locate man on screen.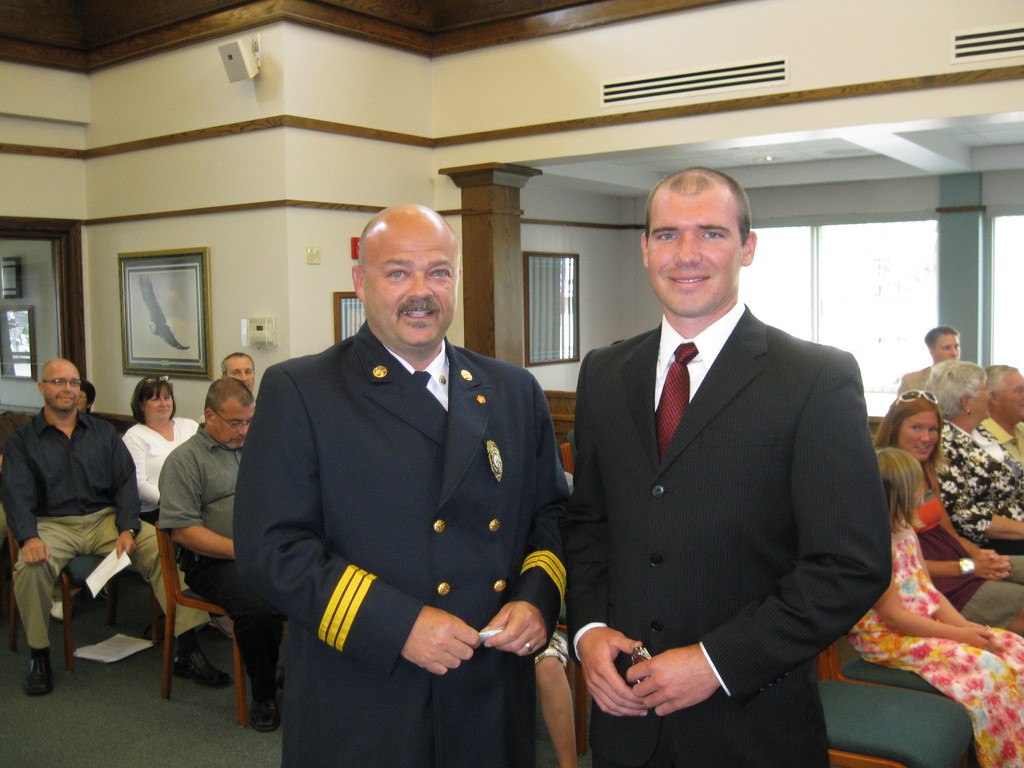
On screen at (x1=219, y1=351, x2=257, y2=392).
